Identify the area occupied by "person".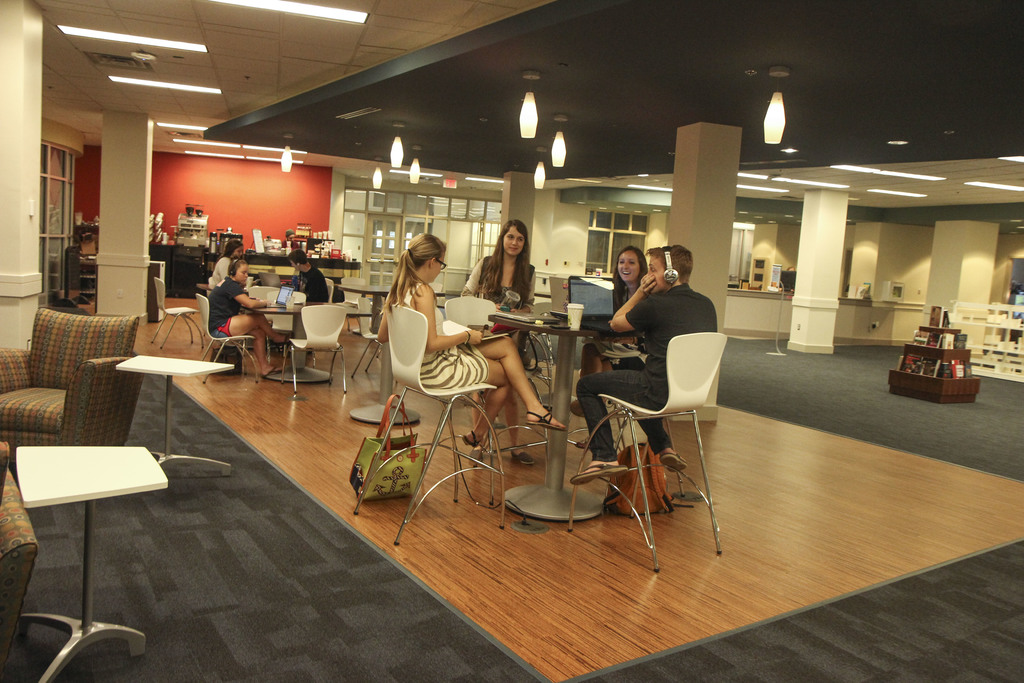
Area: <region>566, 247, 717, 483</region>.
